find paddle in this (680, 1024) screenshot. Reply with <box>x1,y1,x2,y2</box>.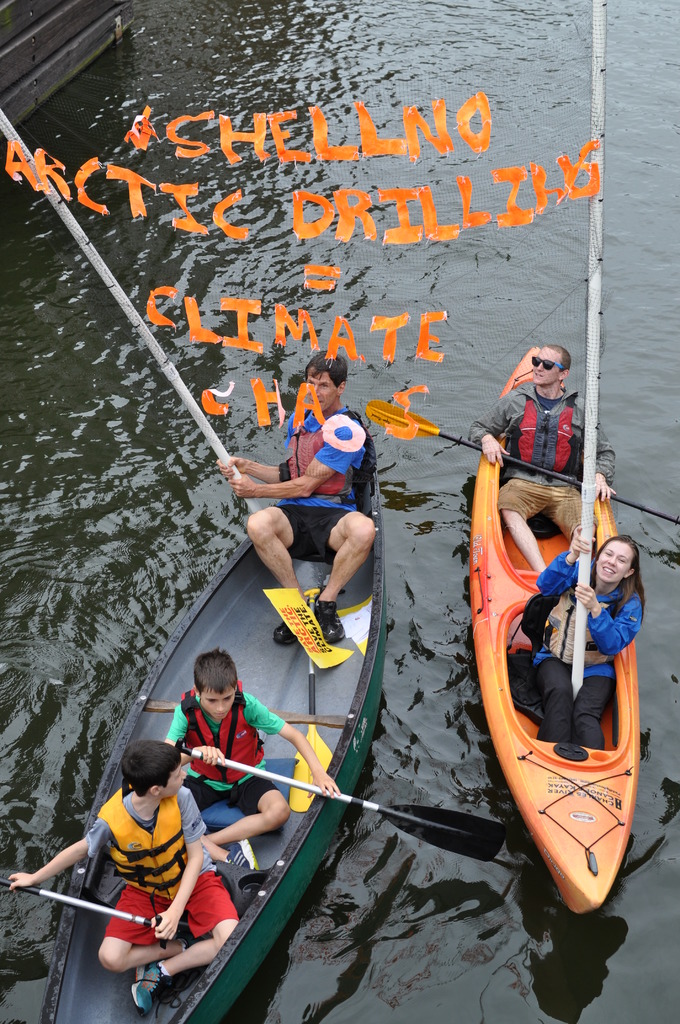
<box>344,389,679,538</box>.
